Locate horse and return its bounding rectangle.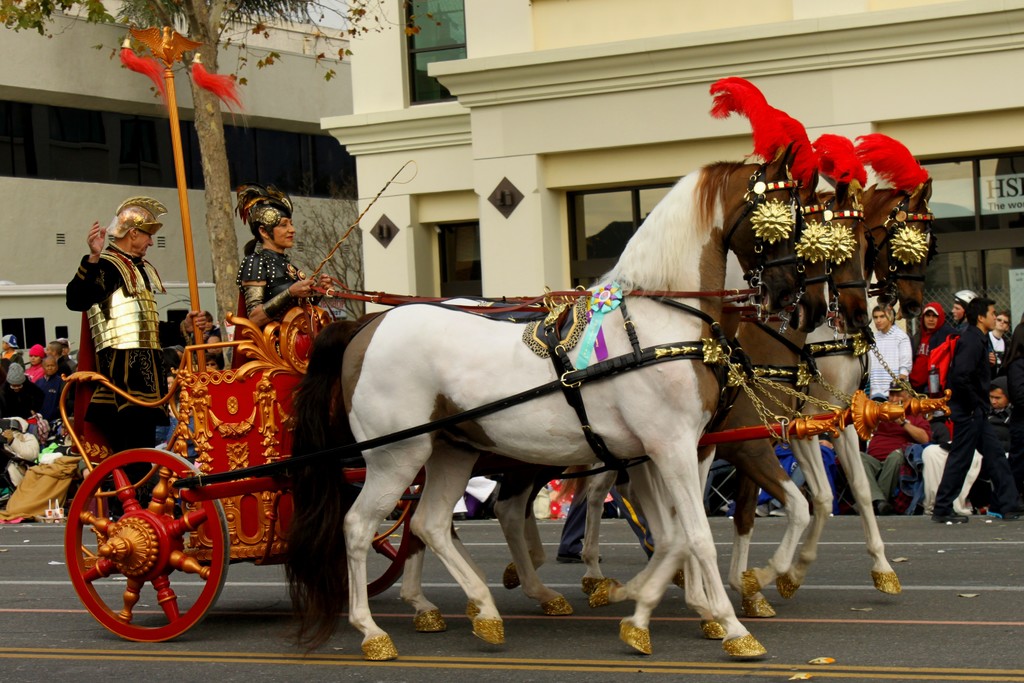
x1=329, y1=163, x2=825, y2=631.
